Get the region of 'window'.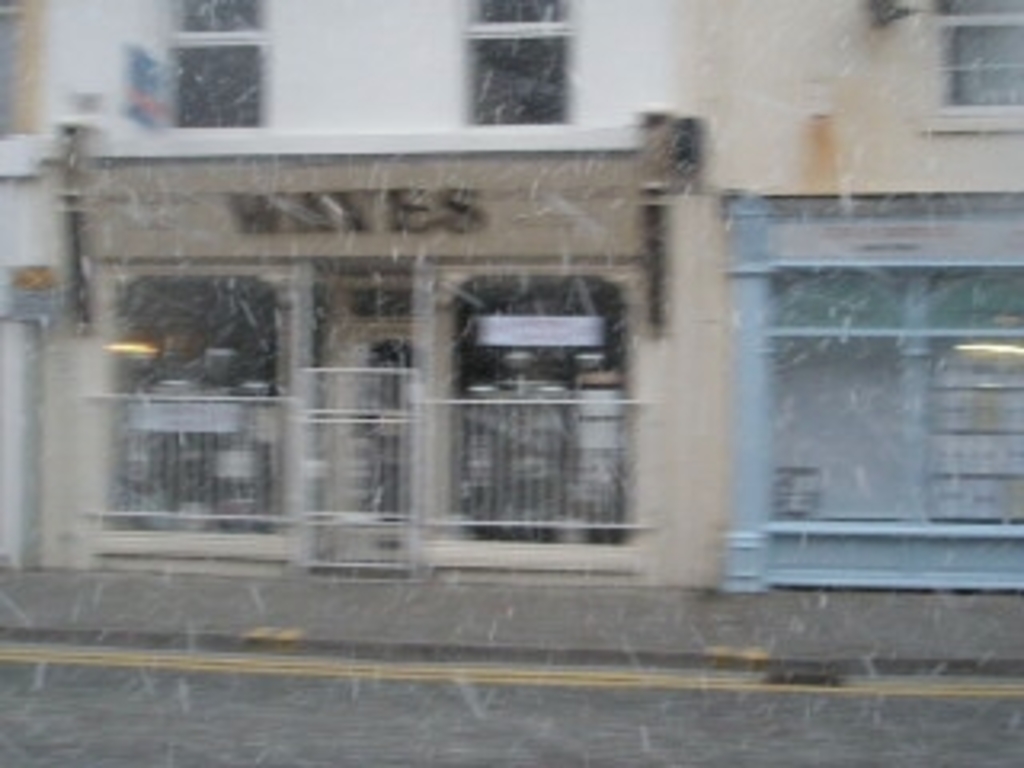
crop(464, 0, 570, 122).
